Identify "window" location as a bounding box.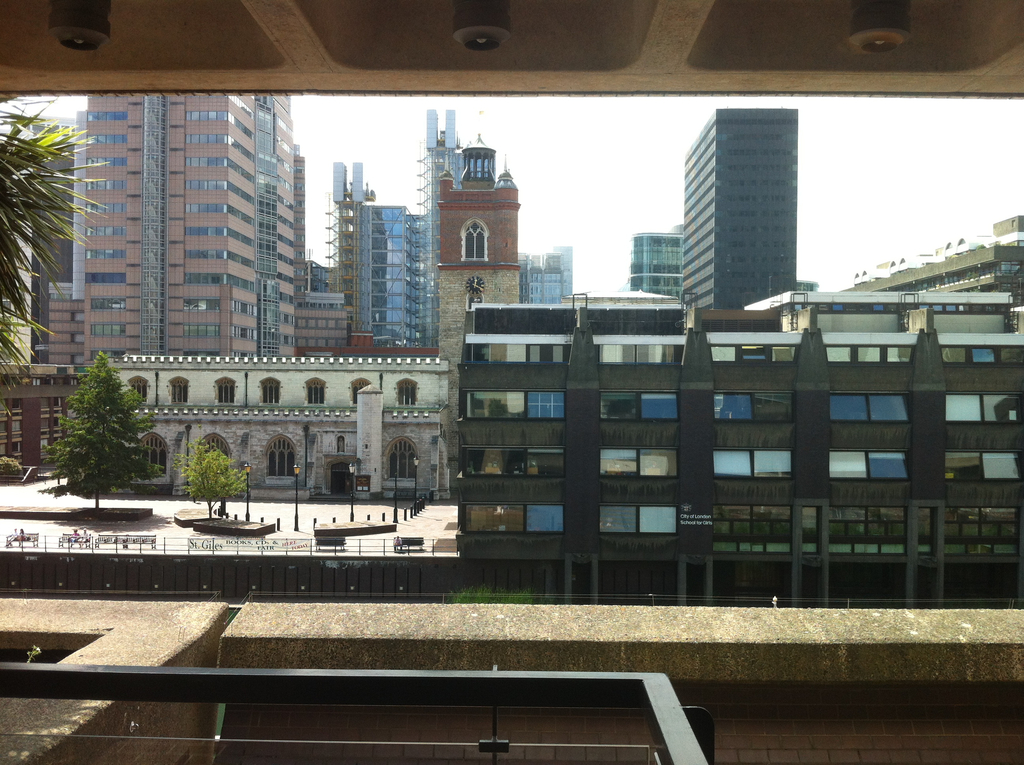
706,392,794,428.
